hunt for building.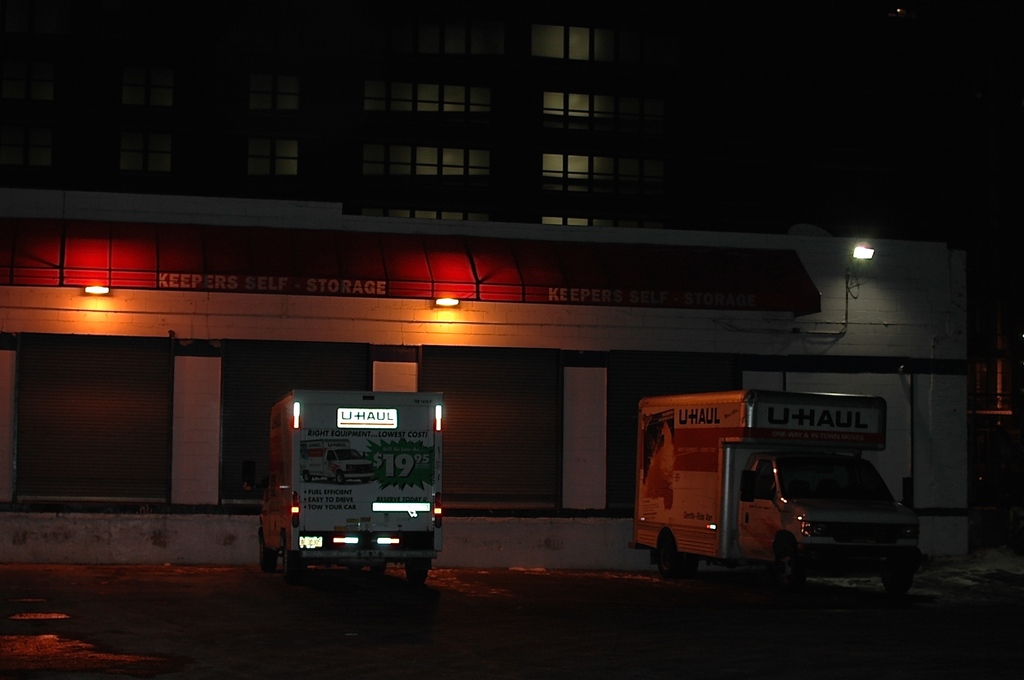
Hunted down at (left=1, top=0, right=664, bottom=229).
